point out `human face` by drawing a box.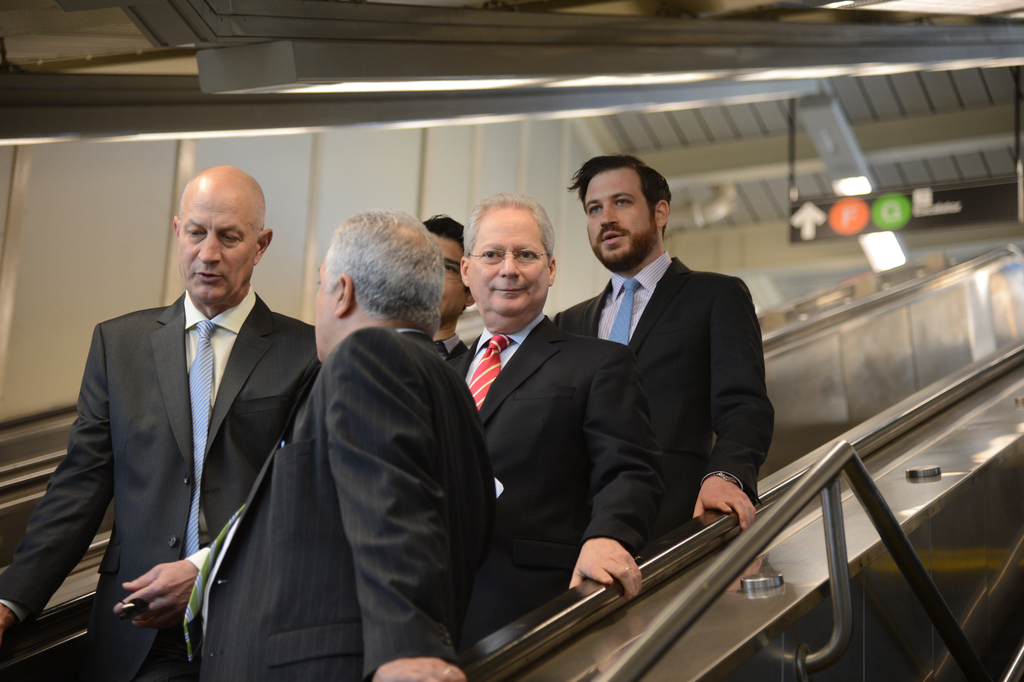
select_region(311, 265, 335, 360).
